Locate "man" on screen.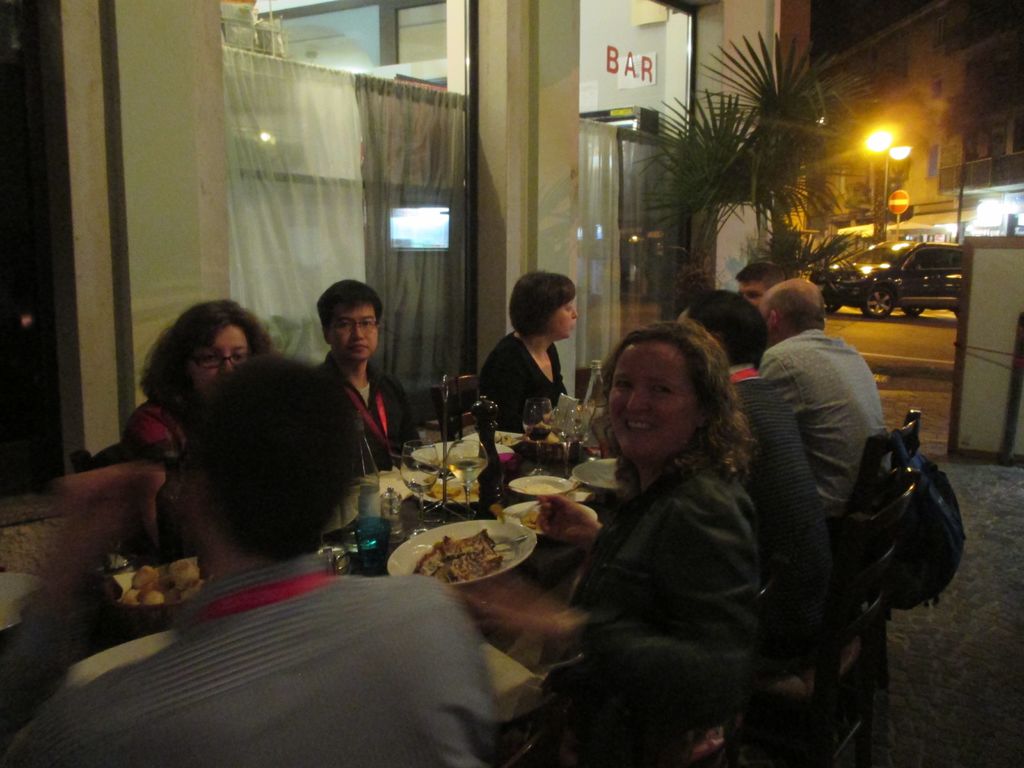
On screen at <region>665, 295, 829, 675</region>.
